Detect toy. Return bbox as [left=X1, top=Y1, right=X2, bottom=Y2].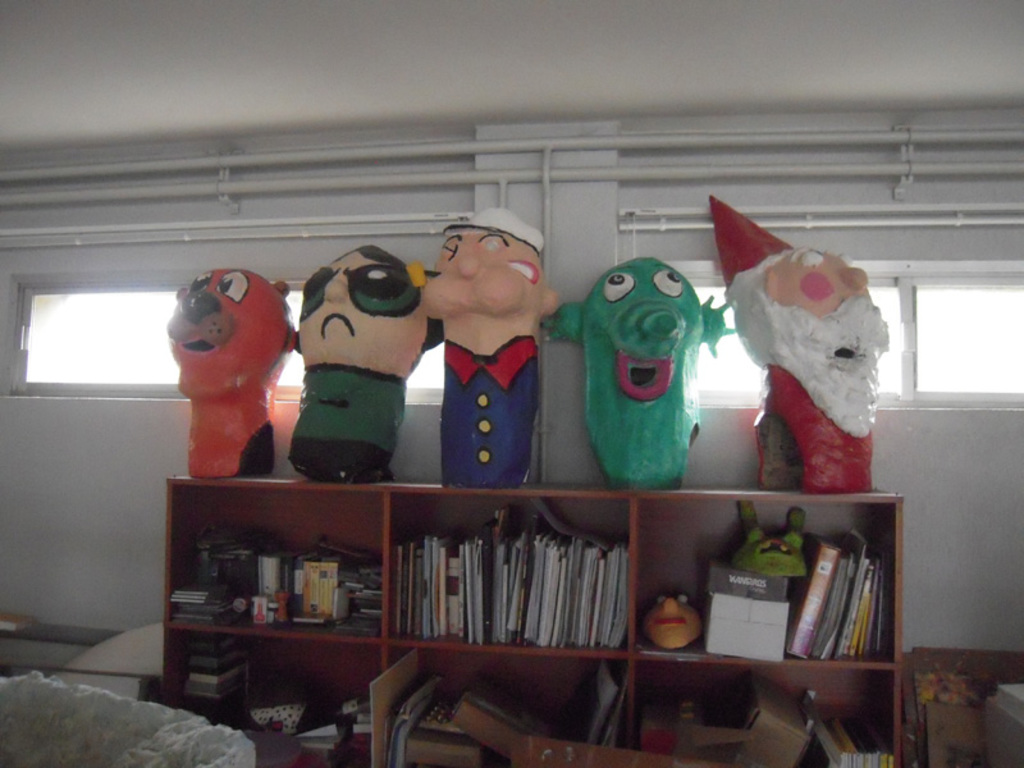
[left=424, top=197, right=567, bottom=512].
